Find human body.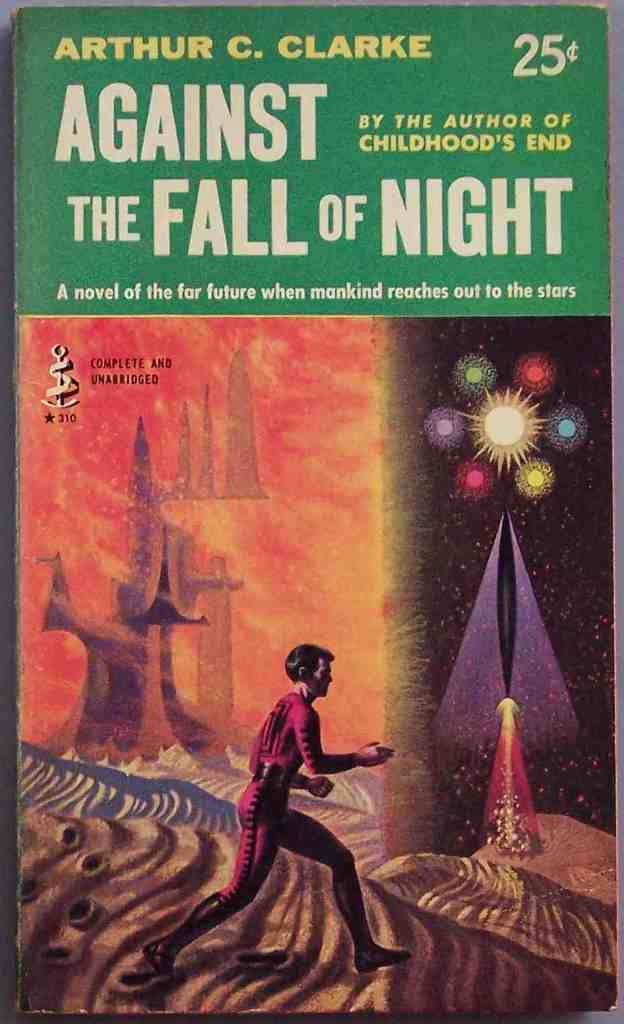
{"left": 202, "top": 641, "right": 424, "bottom": 989}.
